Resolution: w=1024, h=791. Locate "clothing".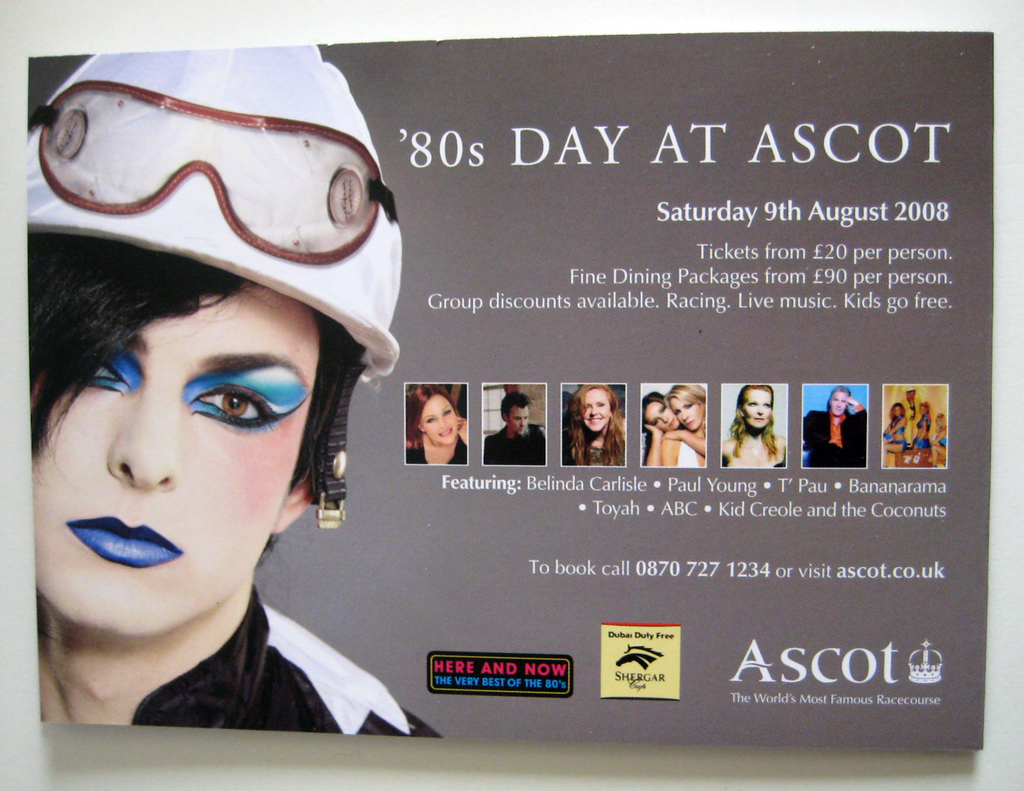
(x1=804, y1=406, x2=865, y2=469).
